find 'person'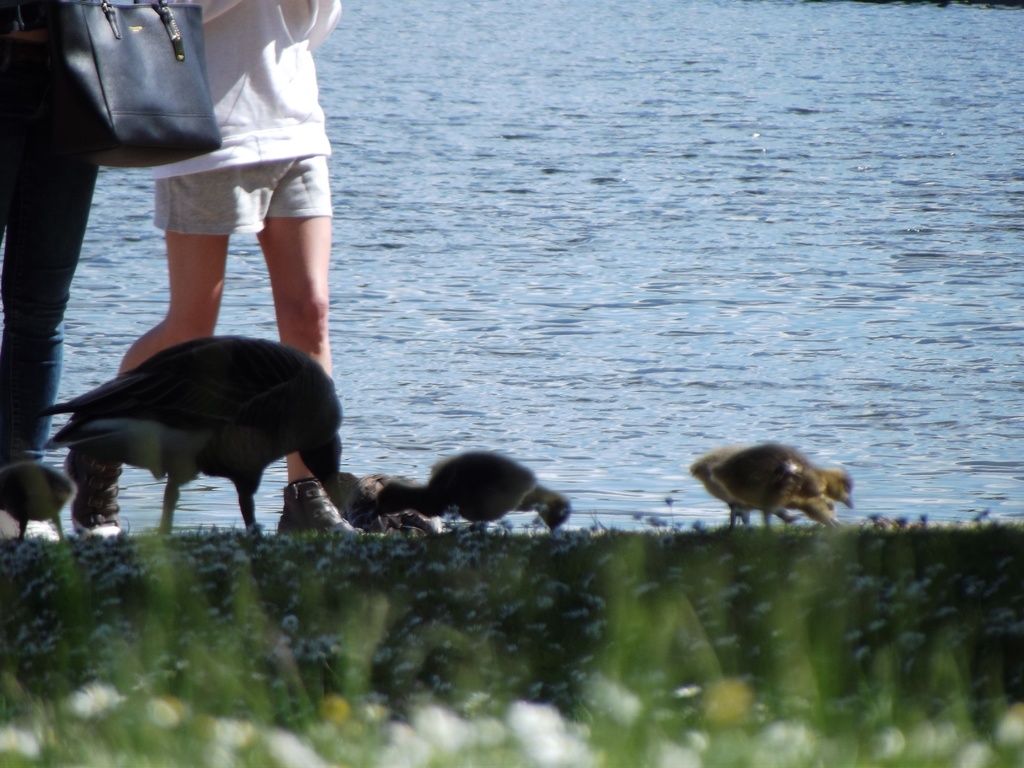
bbox=(0, 0, 100, 535)
